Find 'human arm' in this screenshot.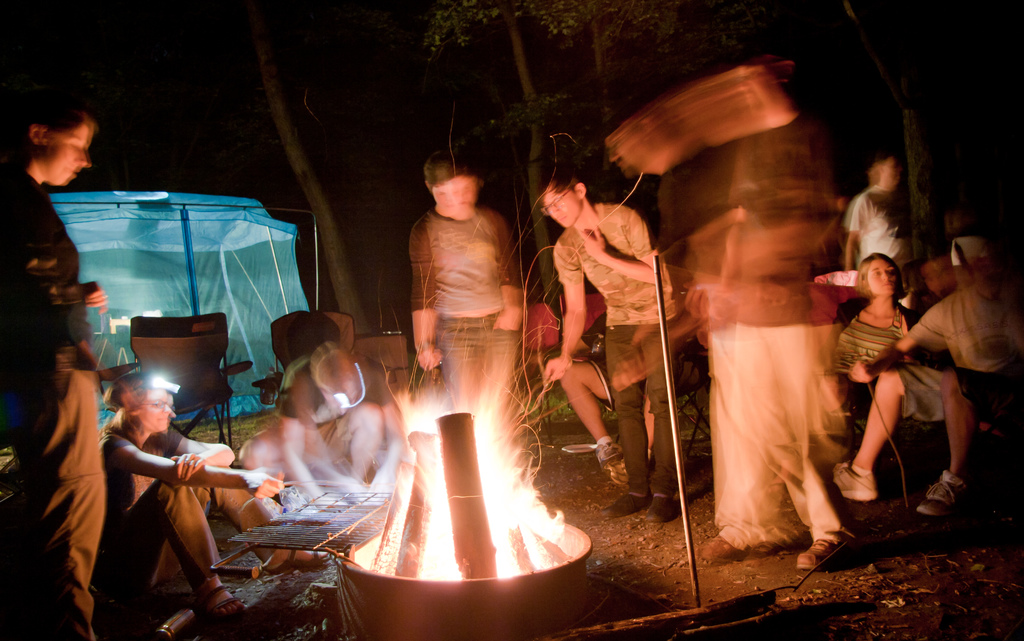
The bounding box for 'human arm' is box=[582, 229, 667, 284].
